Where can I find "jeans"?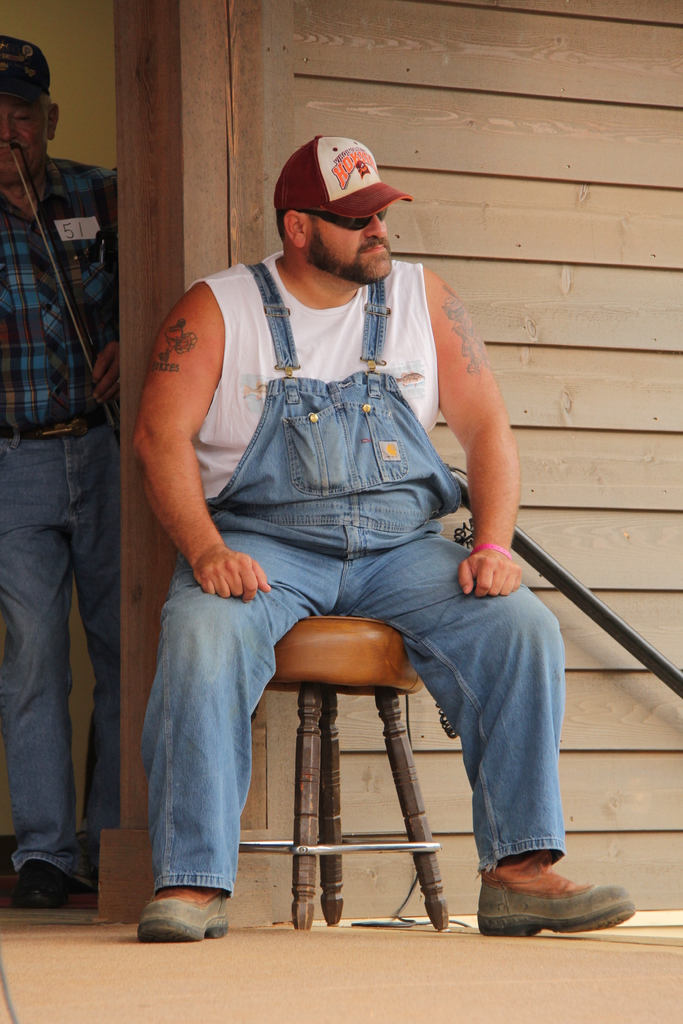
You can find it at x1=6, y1=407, x2=110, y2=902.
